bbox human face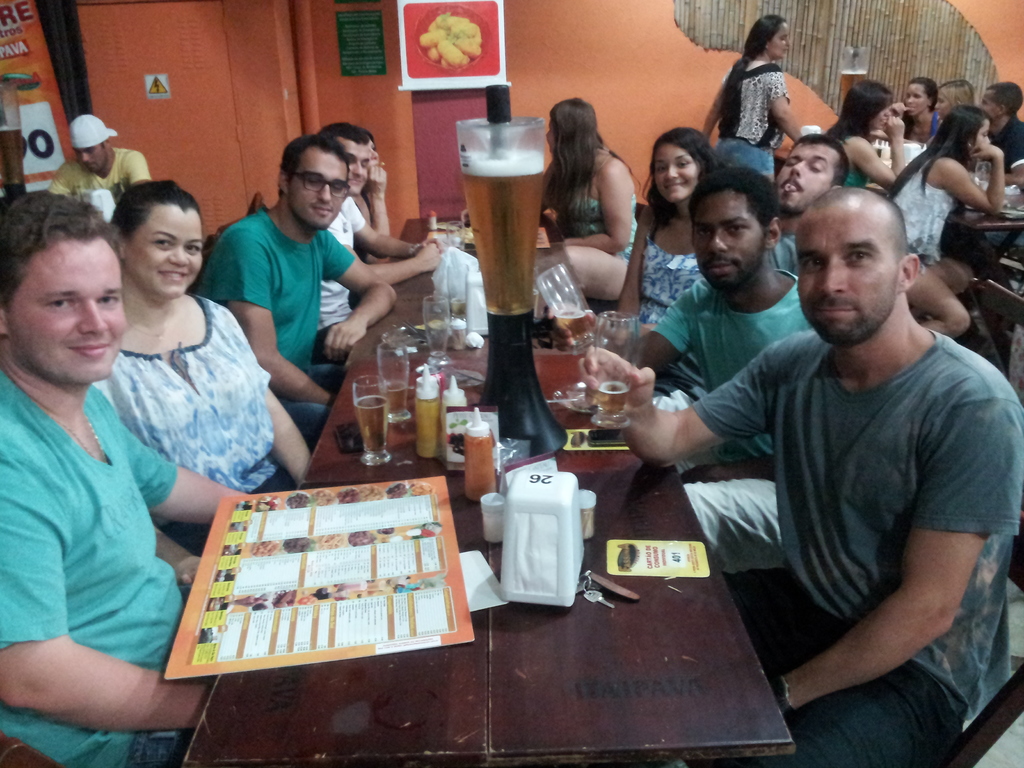
bbox(125, 206, 202, 299)
